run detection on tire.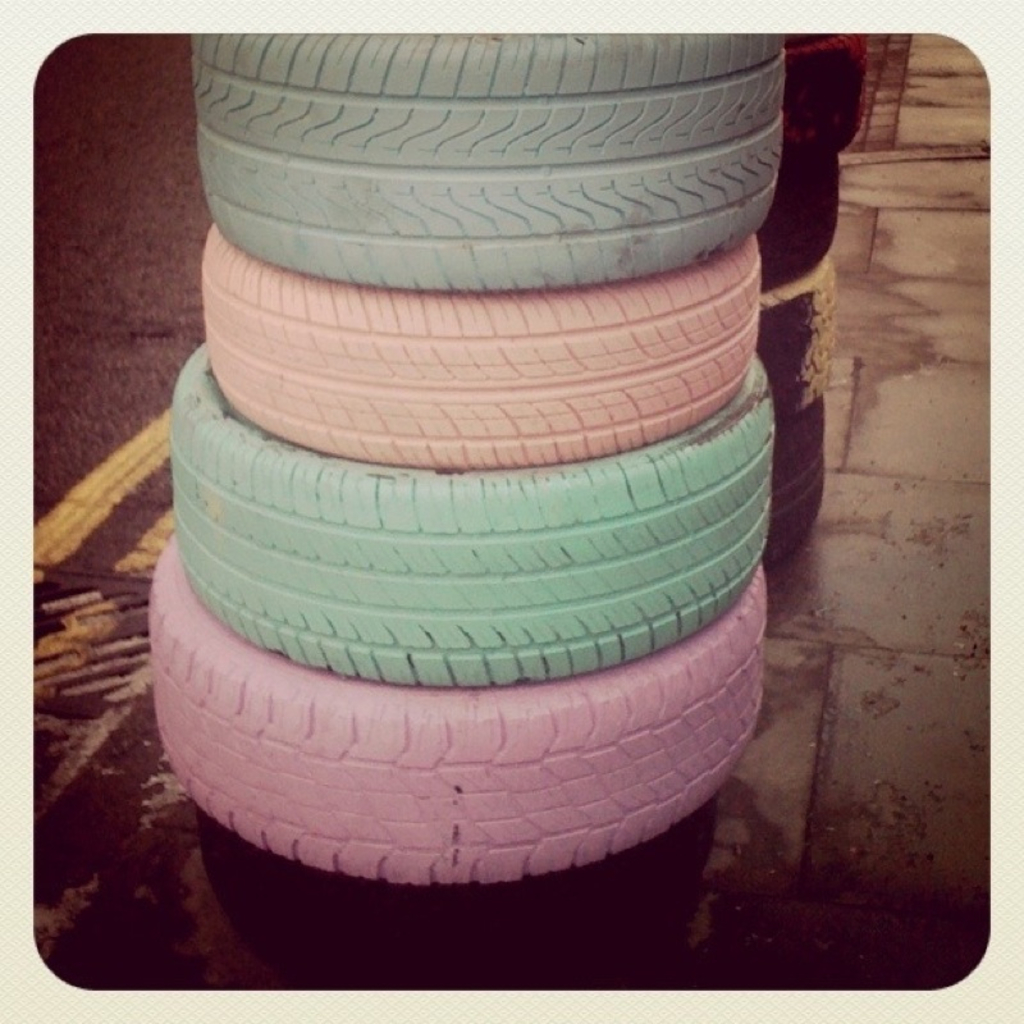
Result: [763, 397, 826, 558].
